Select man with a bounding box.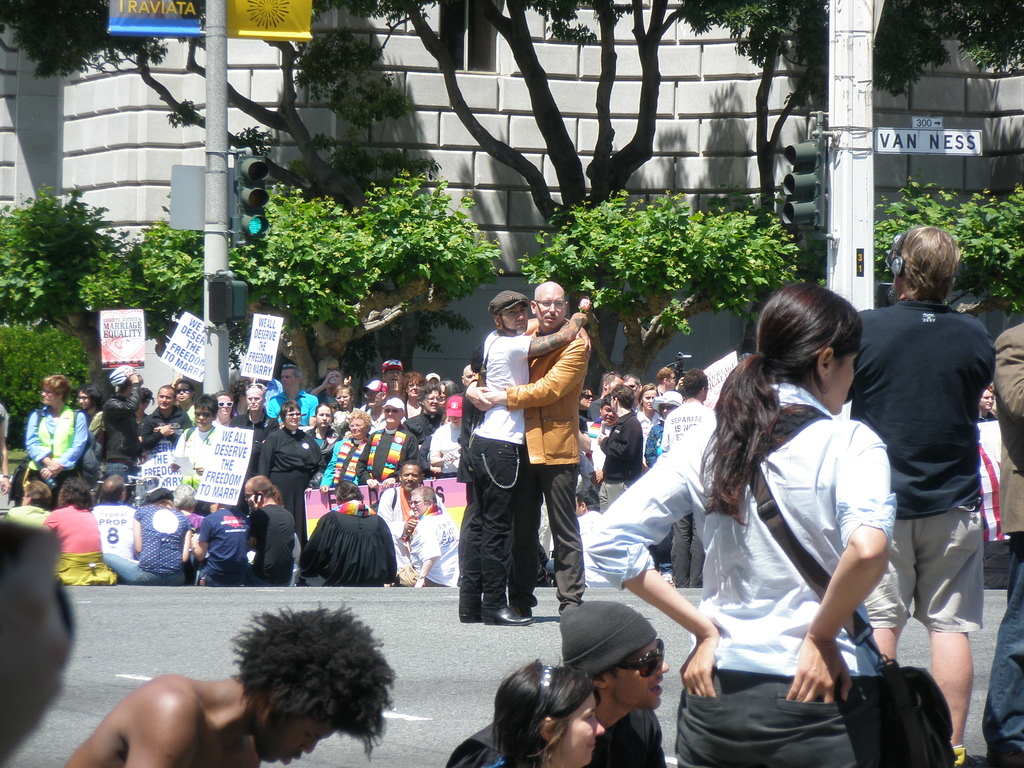
rect(246, 474, 294, 584).
